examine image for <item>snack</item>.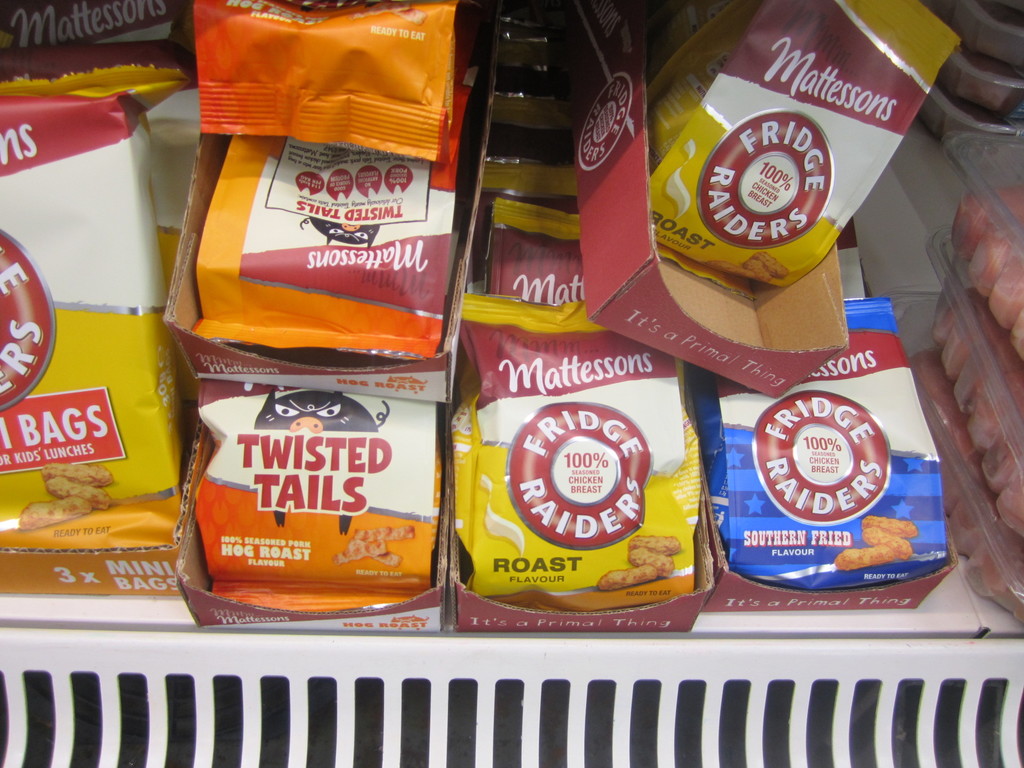
Examination result: [0,65,195,612].
